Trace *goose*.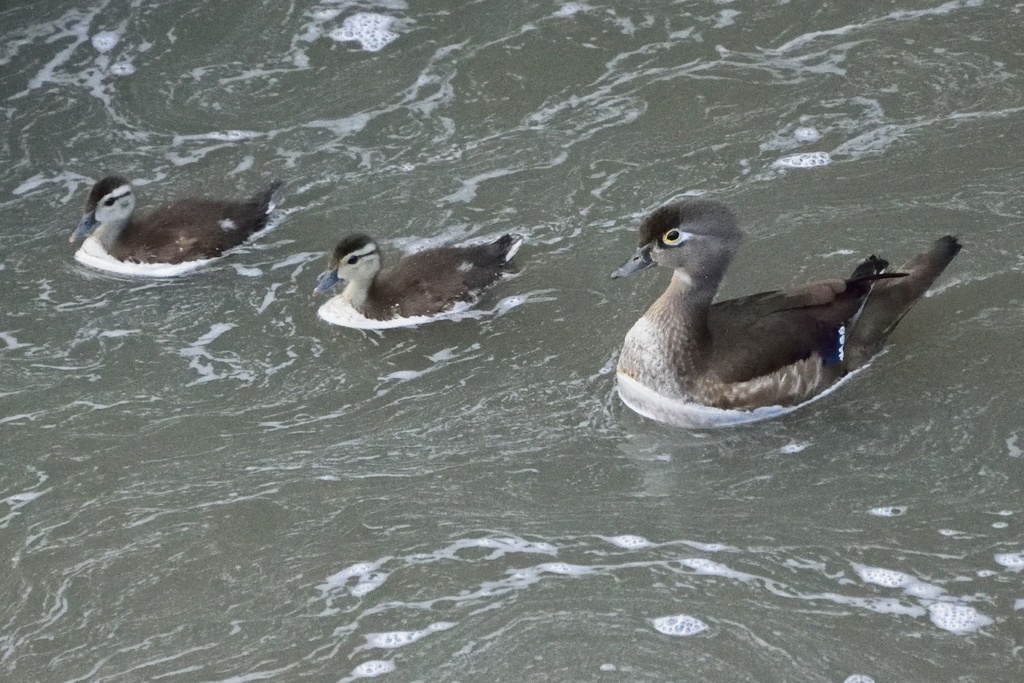
Traced to rect(69, 173, 282, 276).
